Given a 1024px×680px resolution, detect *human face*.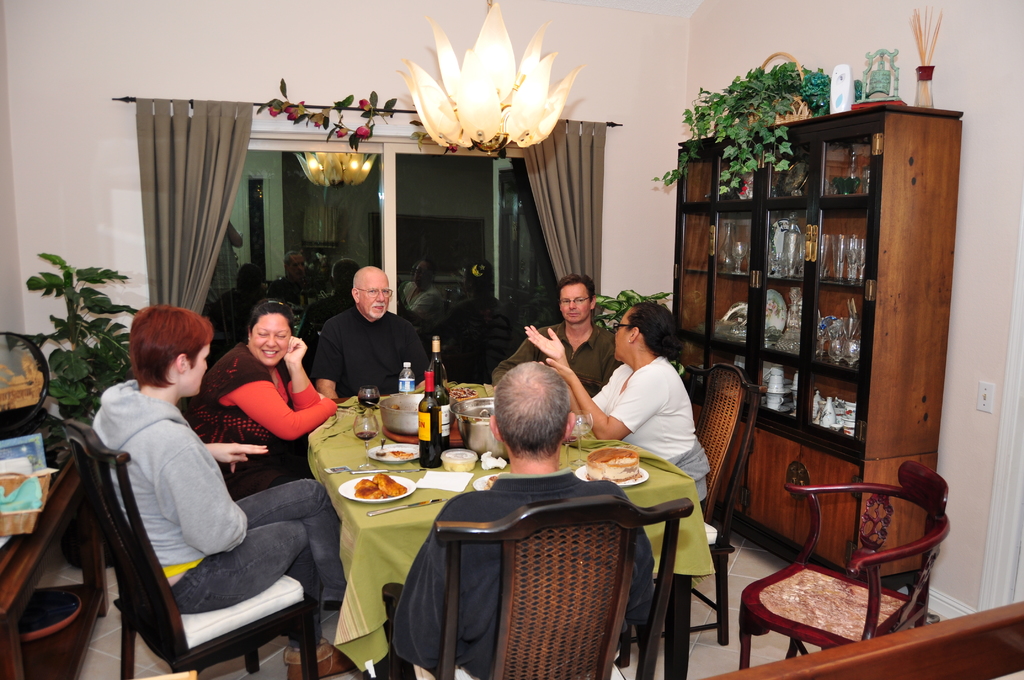
rect(356, 280, 386, 315).
